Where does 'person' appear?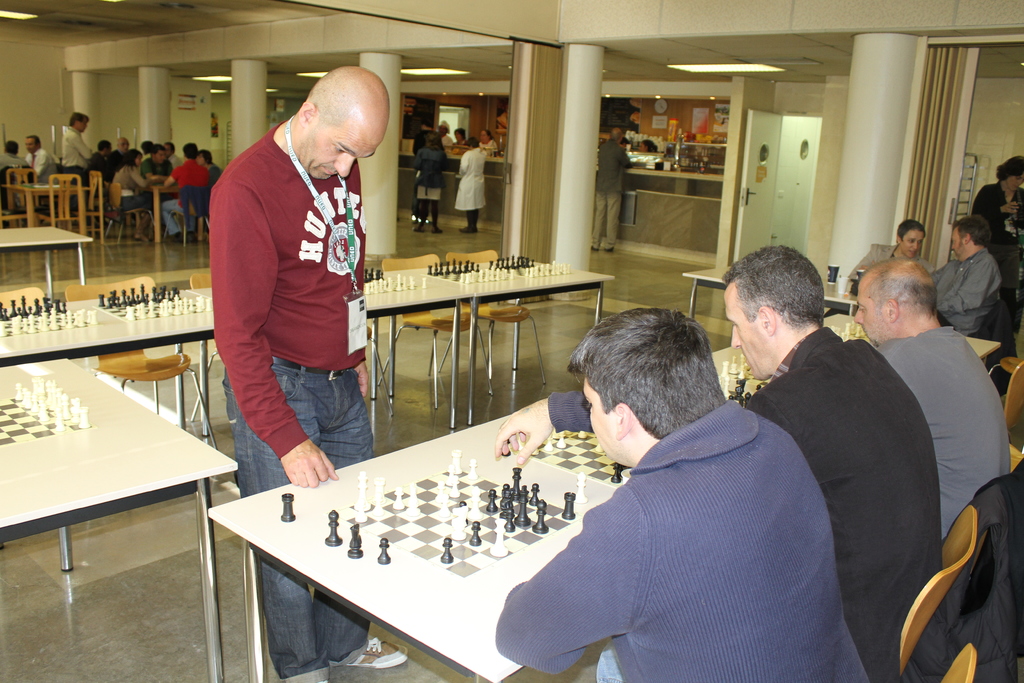
Appears at box(493, 301, 874, 682).
